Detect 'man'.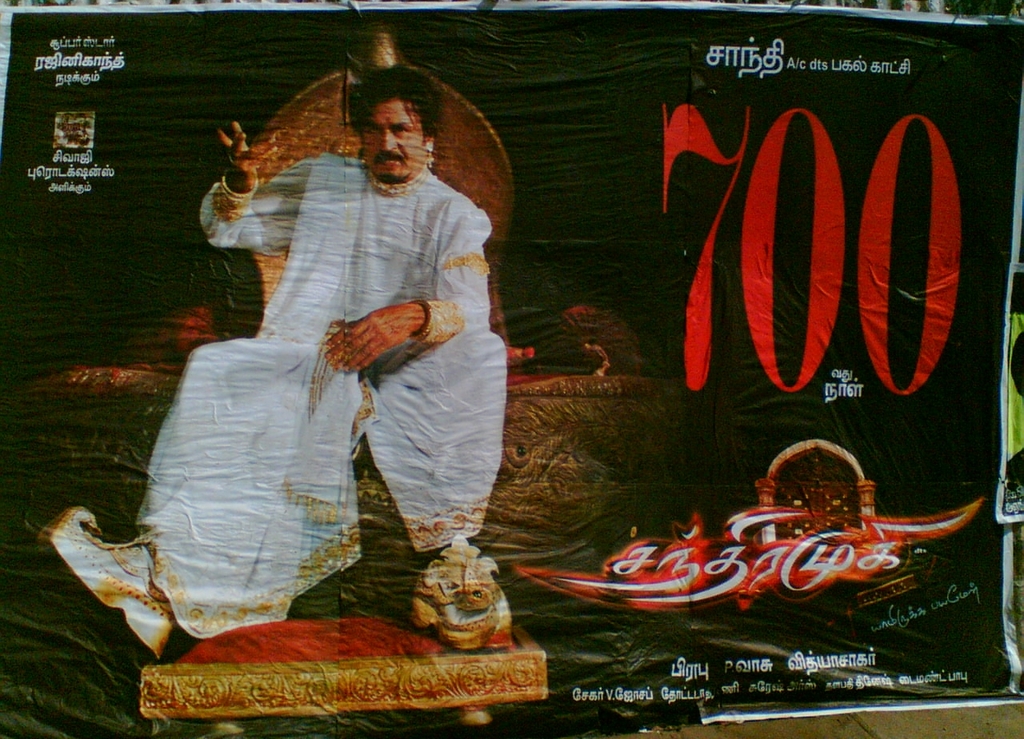
Detected at Rect(108, 64, 541, 650).
